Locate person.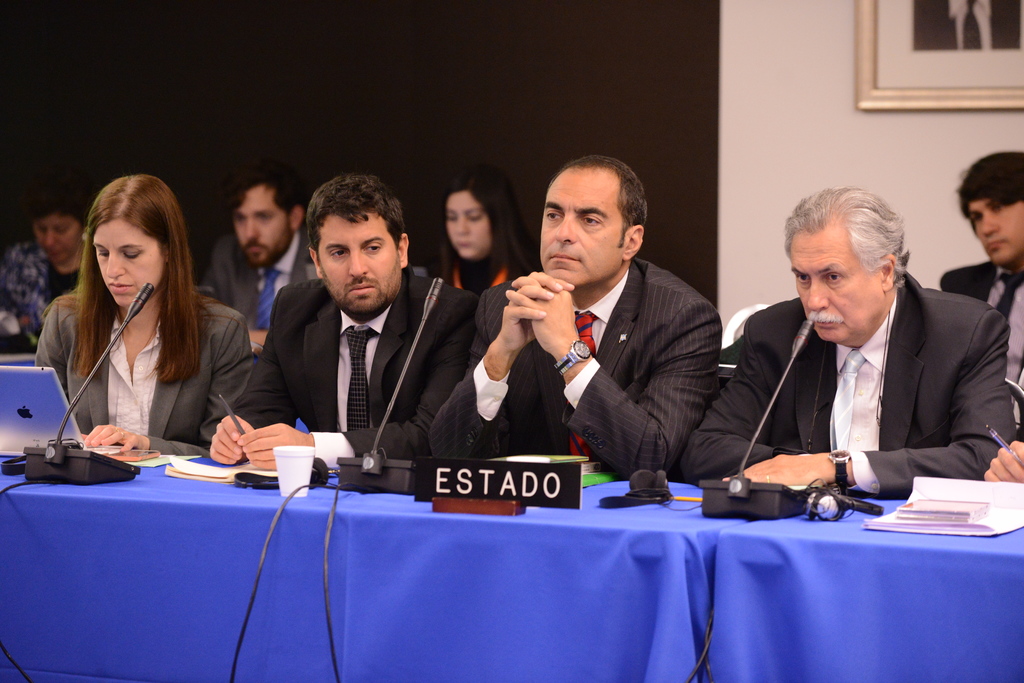
Bounding box: [35,173,241,497].
